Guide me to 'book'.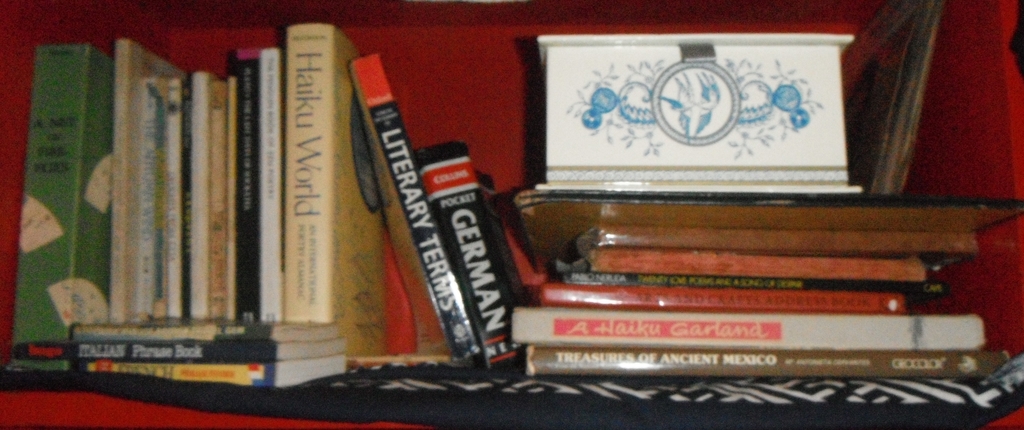
Guidance: [left=13, top=337, right=349, bottom=363].
